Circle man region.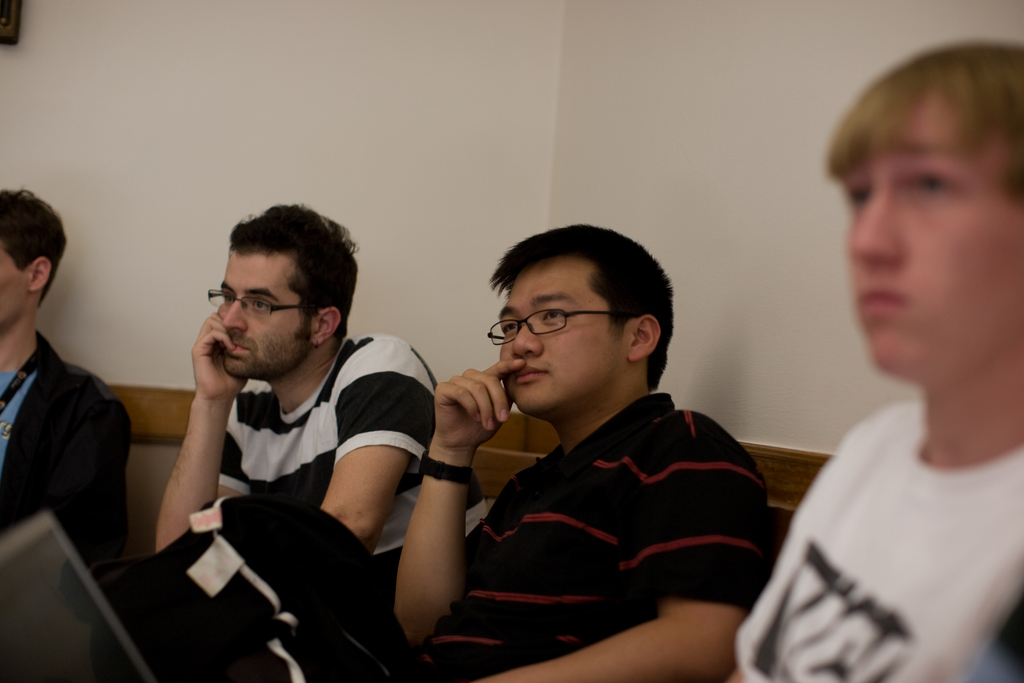
Region: 388/218/764/682.
